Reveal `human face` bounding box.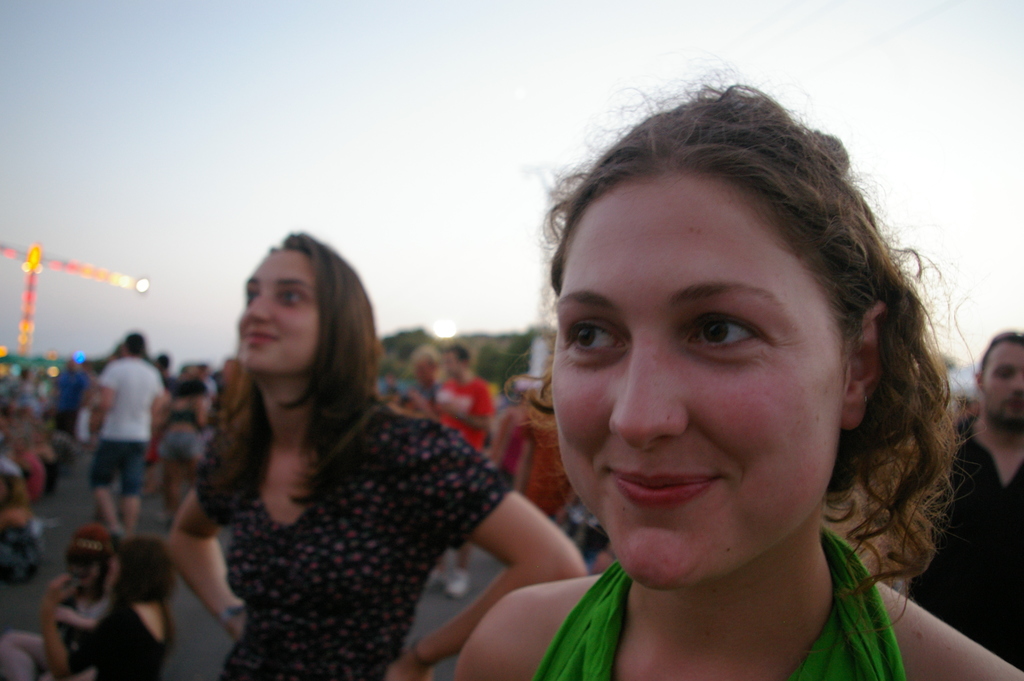
Revealed: crop(551, 174, 844, 590).
